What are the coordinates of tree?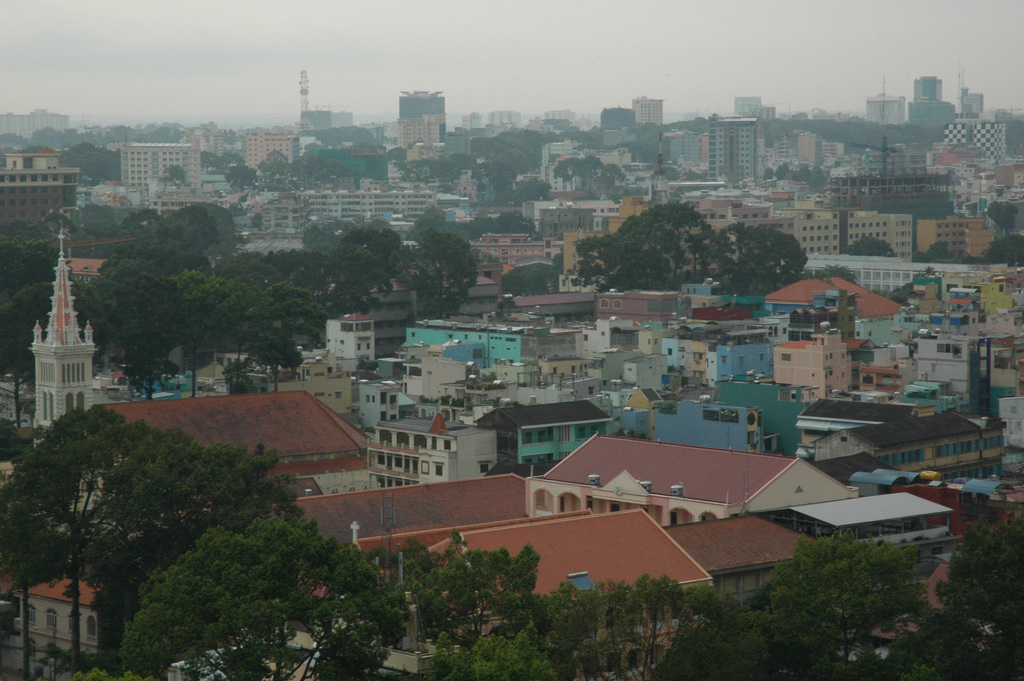
box=[989, 200, 1016, 238].
